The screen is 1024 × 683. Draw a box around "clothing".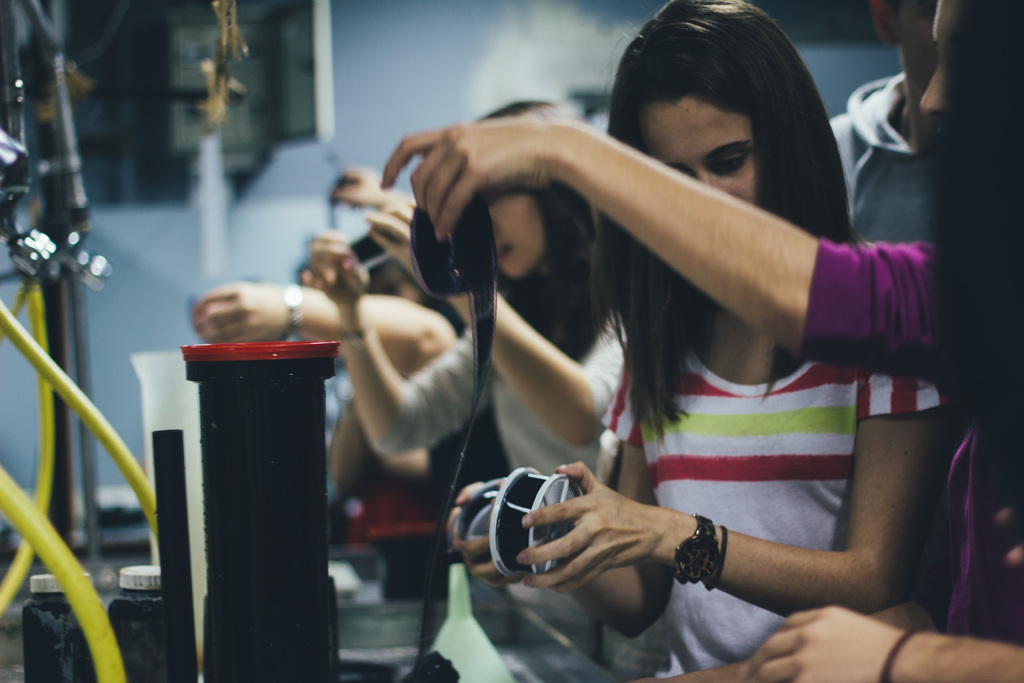
<region>602, 344, 947, 682</region>.
